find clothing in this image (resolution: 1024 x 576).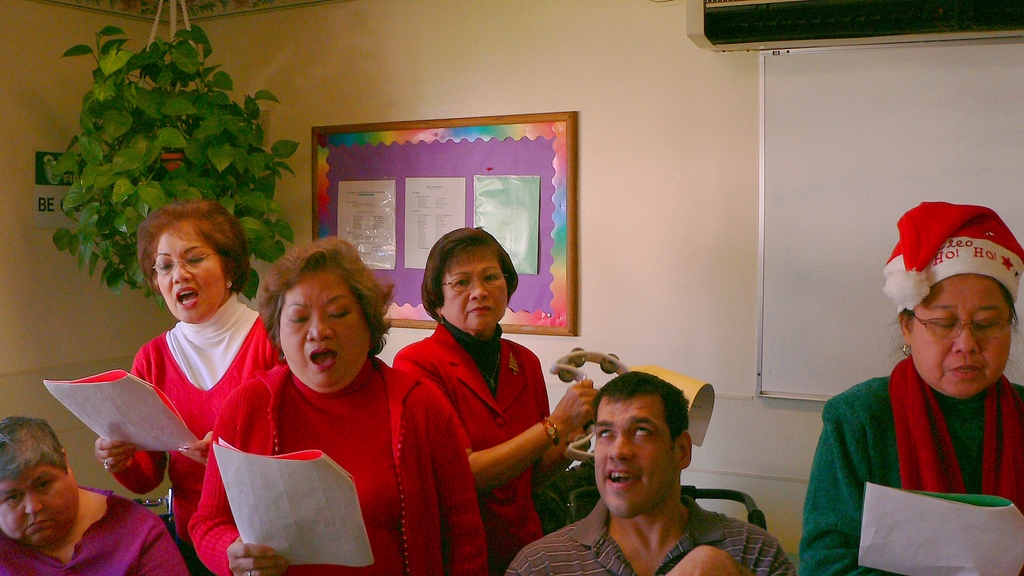
802, 355, 1023, 575.
